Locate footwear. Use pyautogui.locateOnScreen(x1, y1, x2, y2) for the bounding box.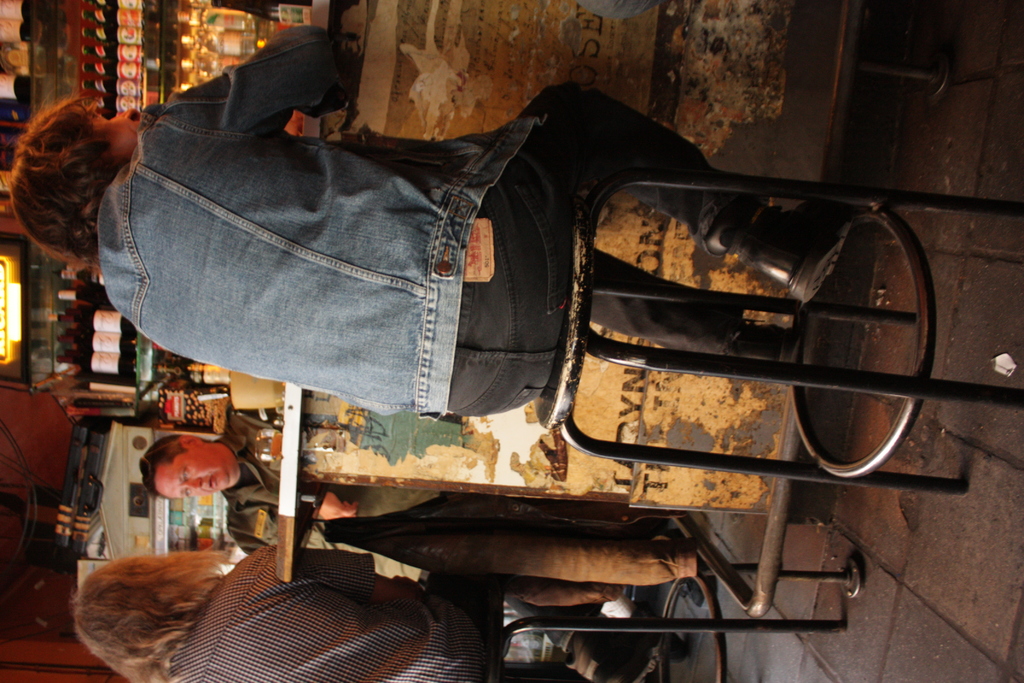
pyautogui.locateOnScreen(565, 631, 668, 682).
